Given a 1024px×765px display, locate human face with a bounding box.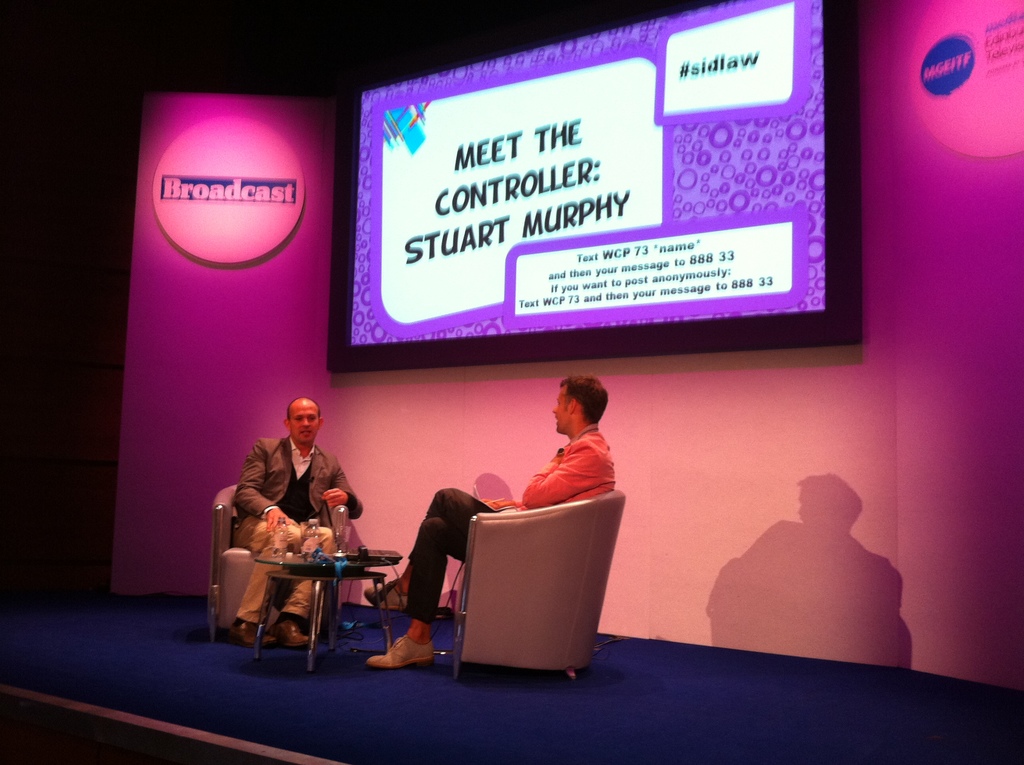
Located: left=288, top=400, right=321, bottom=444.
